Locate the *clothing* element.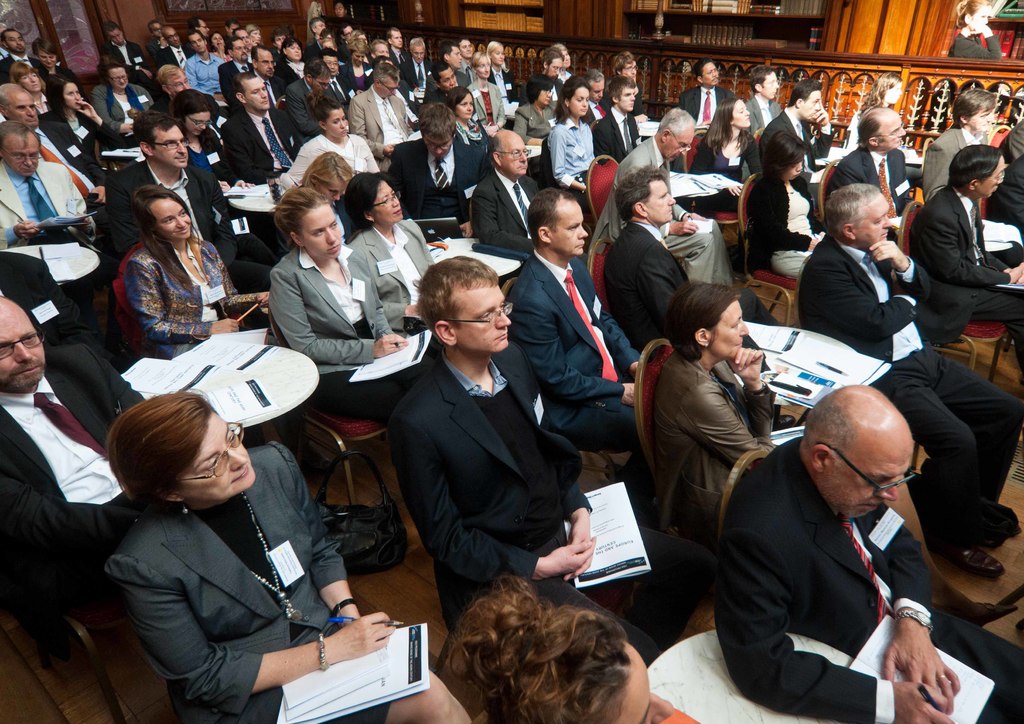
Element bbox: 1000,115,1023,166.
